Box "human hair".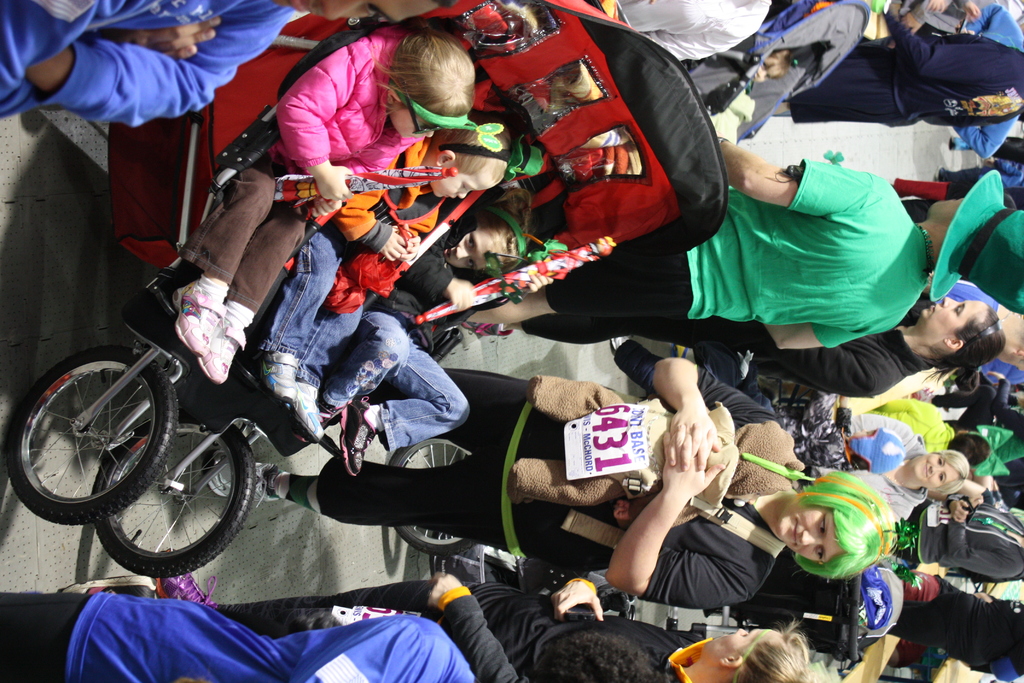
(925,306,1004,395).
